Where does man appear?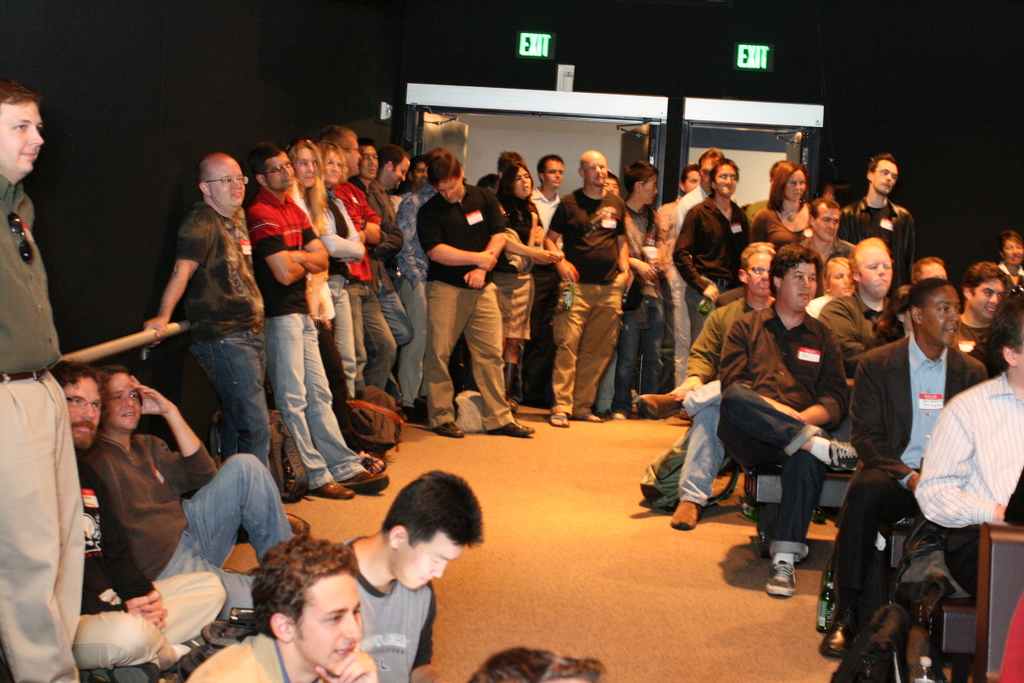
Appears at BBox(678, 250, 876, 581).
